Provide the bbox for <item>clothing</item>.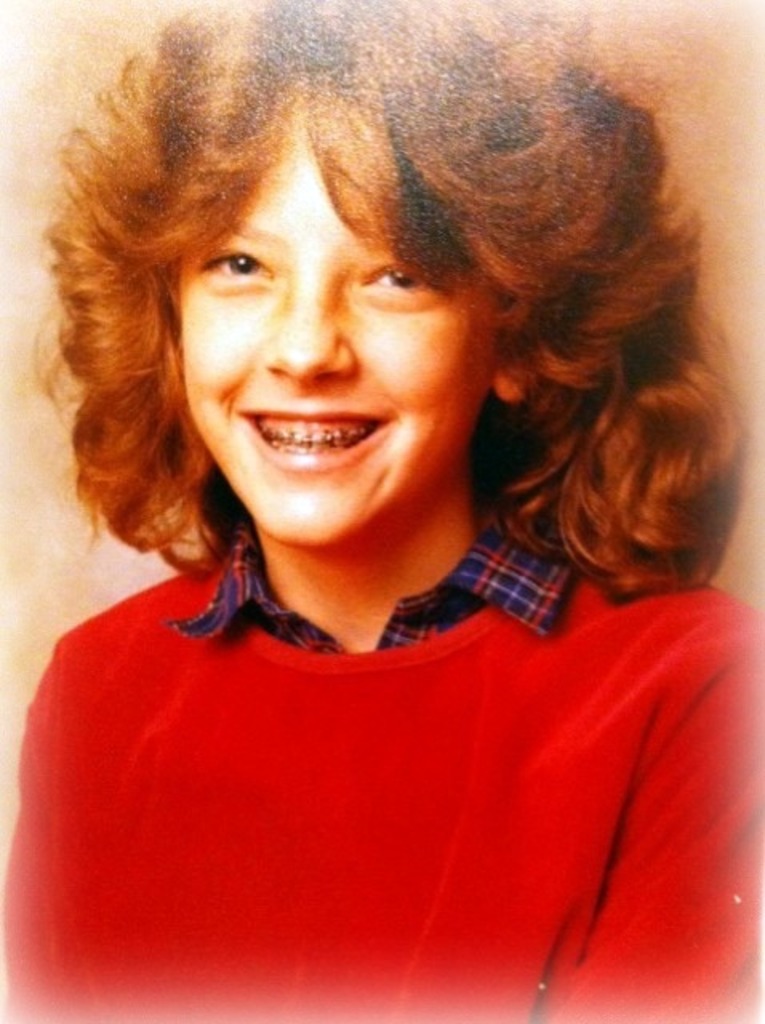
(10, 539, 712, 987).
